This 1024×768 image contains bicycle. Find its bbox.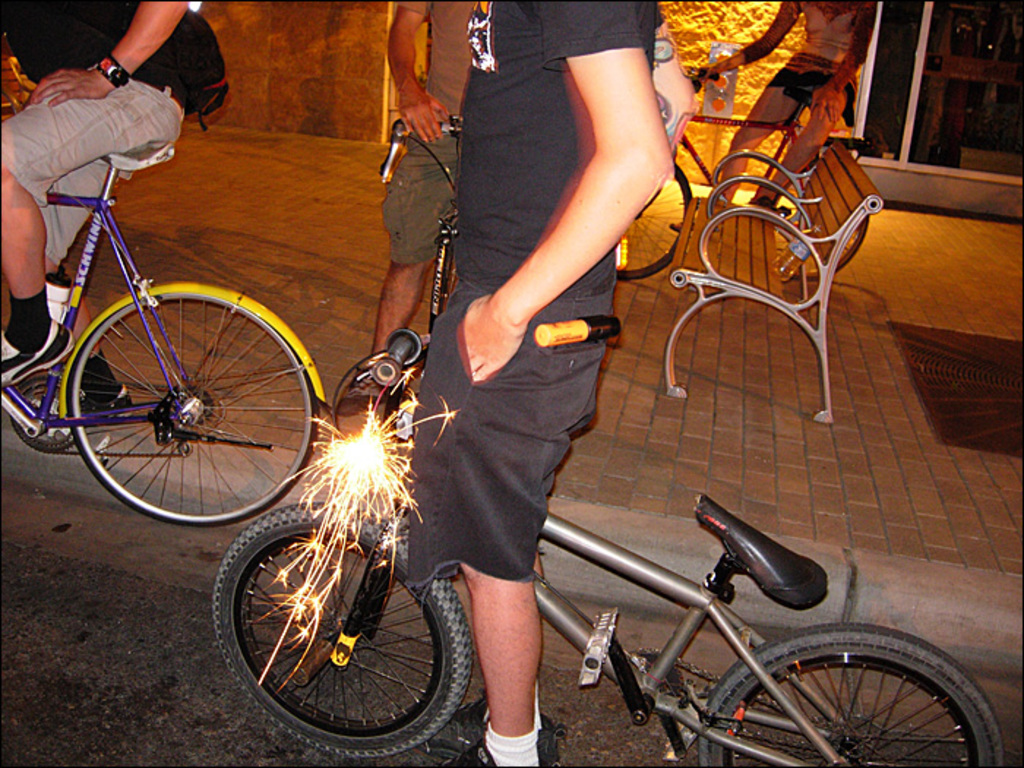
(0, 73, 322, 579).
